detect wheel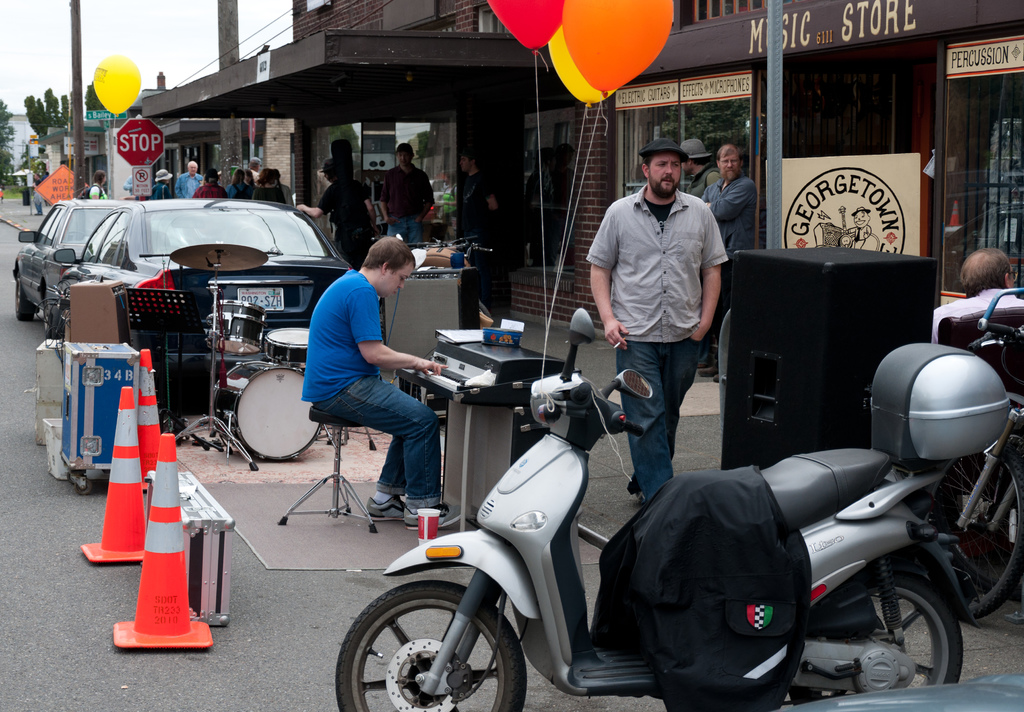
crop(796, 565, 959, 704)
